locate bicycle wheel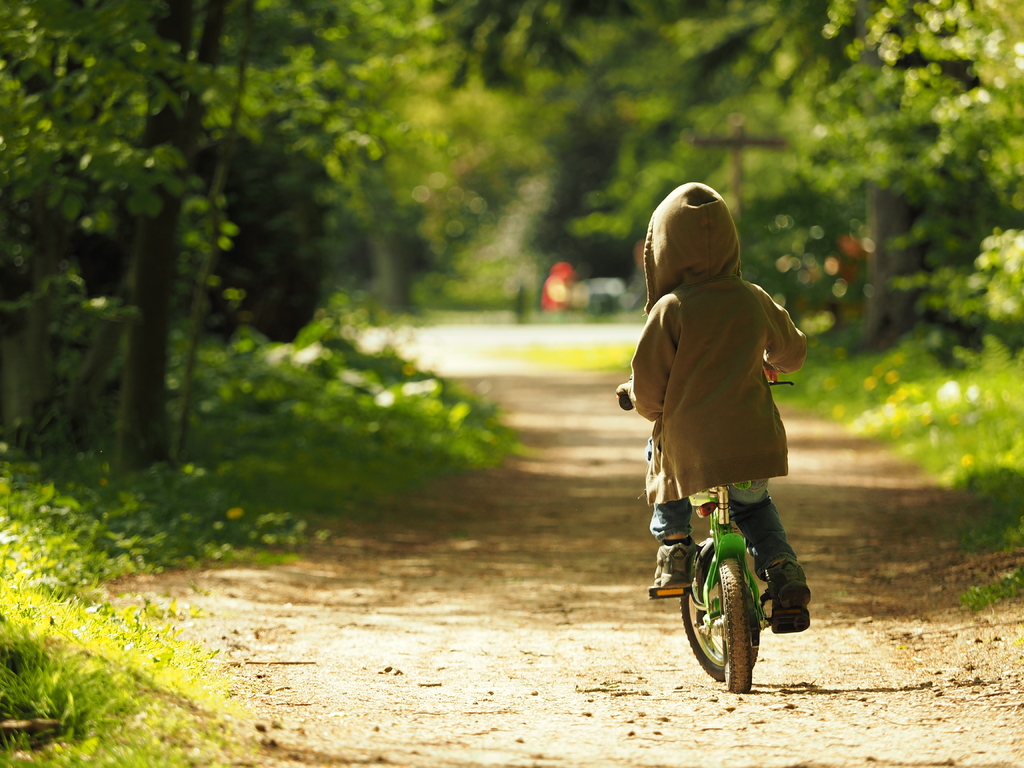
crop(678, 538, 758, 680)
